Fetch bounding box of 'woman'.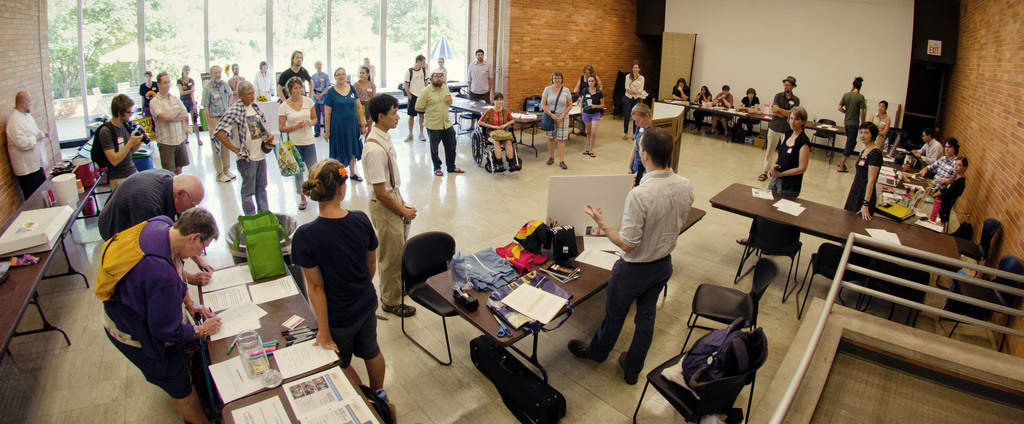
Bbox: 689:86:710:137.
